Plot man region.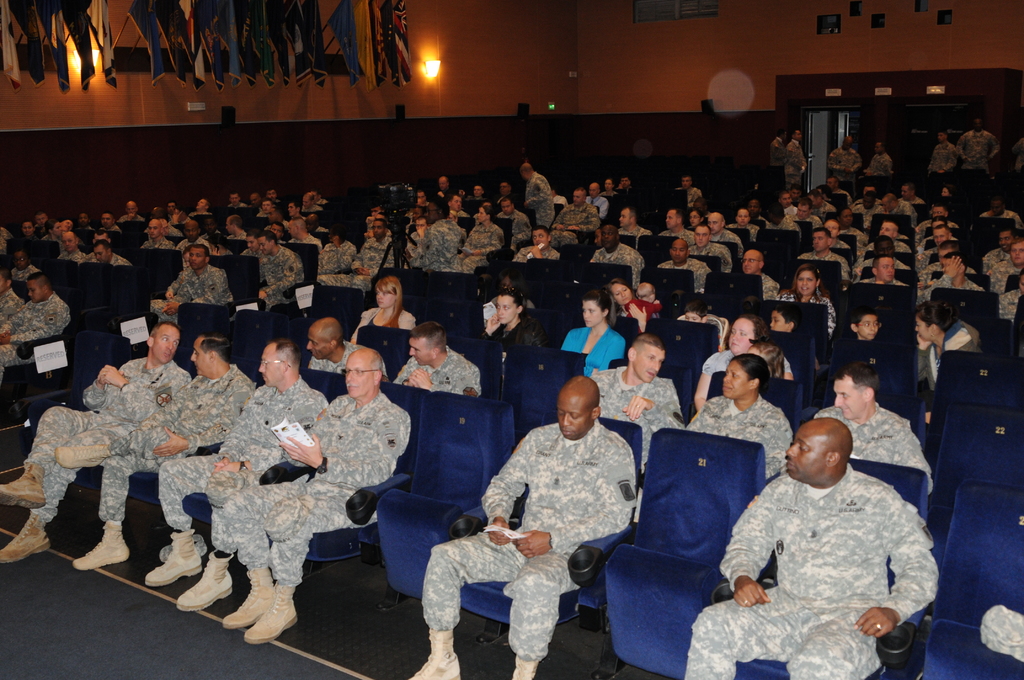
Plotted at detection(617, 179, 638, 198).
